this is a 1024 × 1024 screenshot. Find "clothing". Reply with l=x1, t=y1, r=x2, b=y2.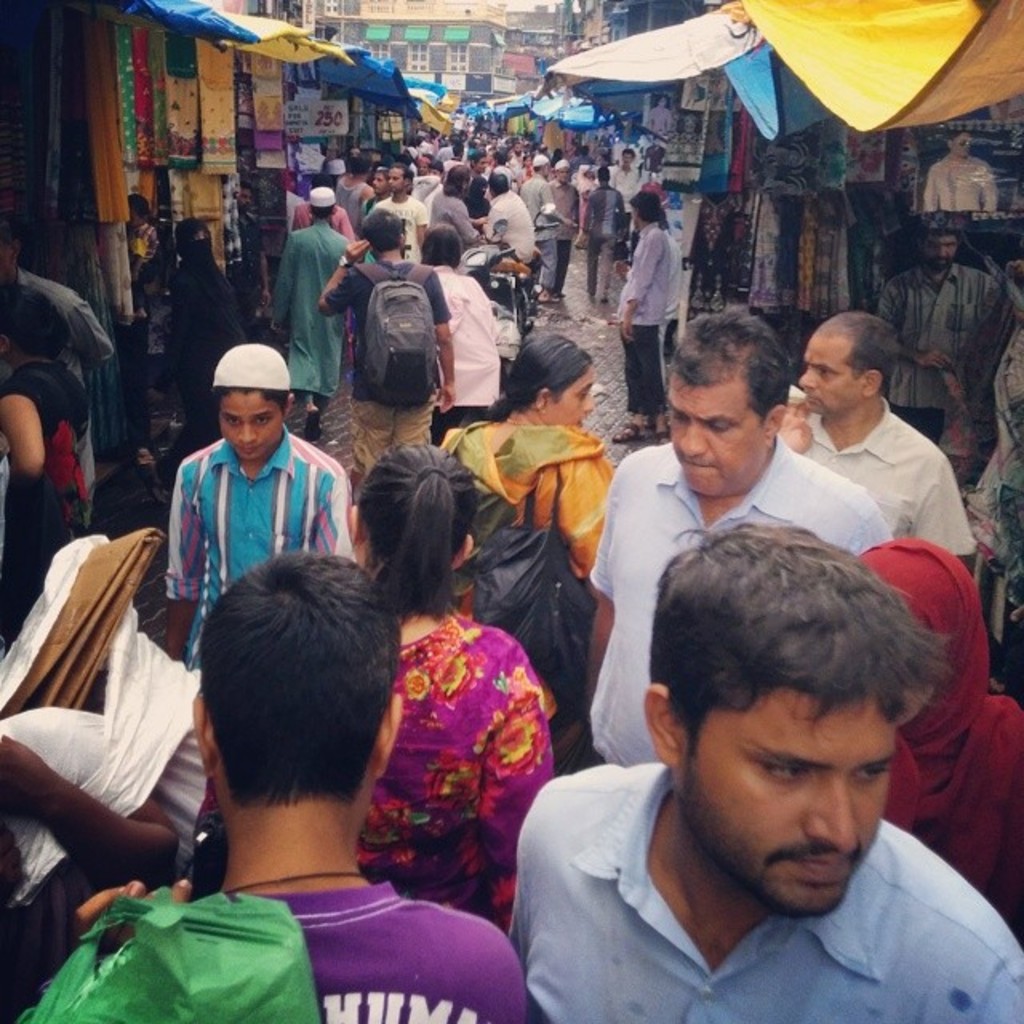
l=91, t=861, r=528, b=1010.
